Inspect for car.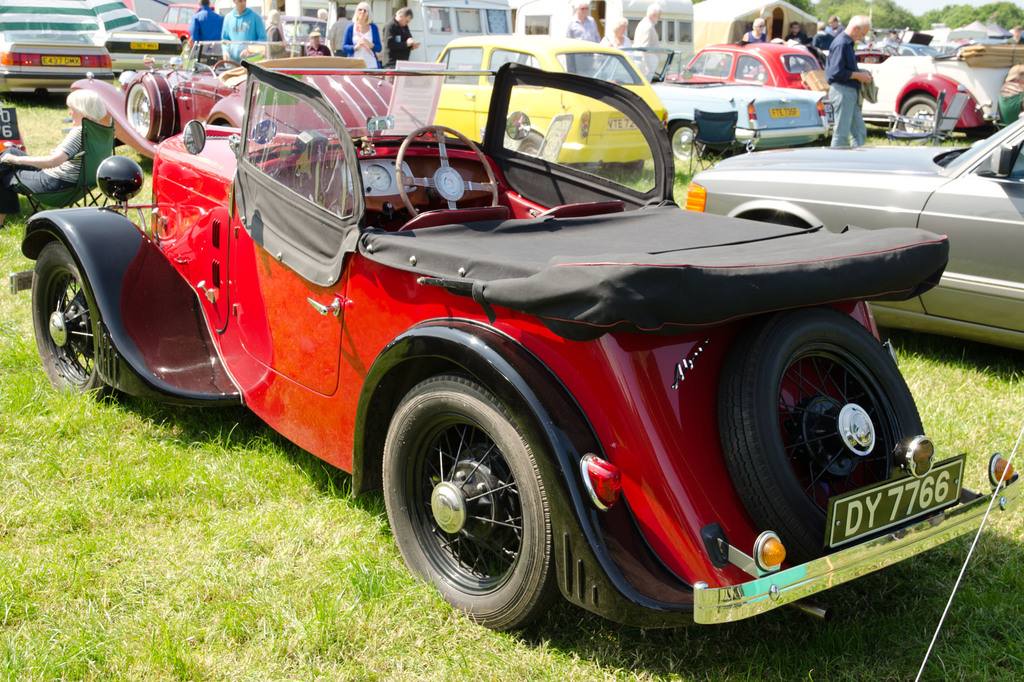
Inspection: [0, 26, 110, 99].
